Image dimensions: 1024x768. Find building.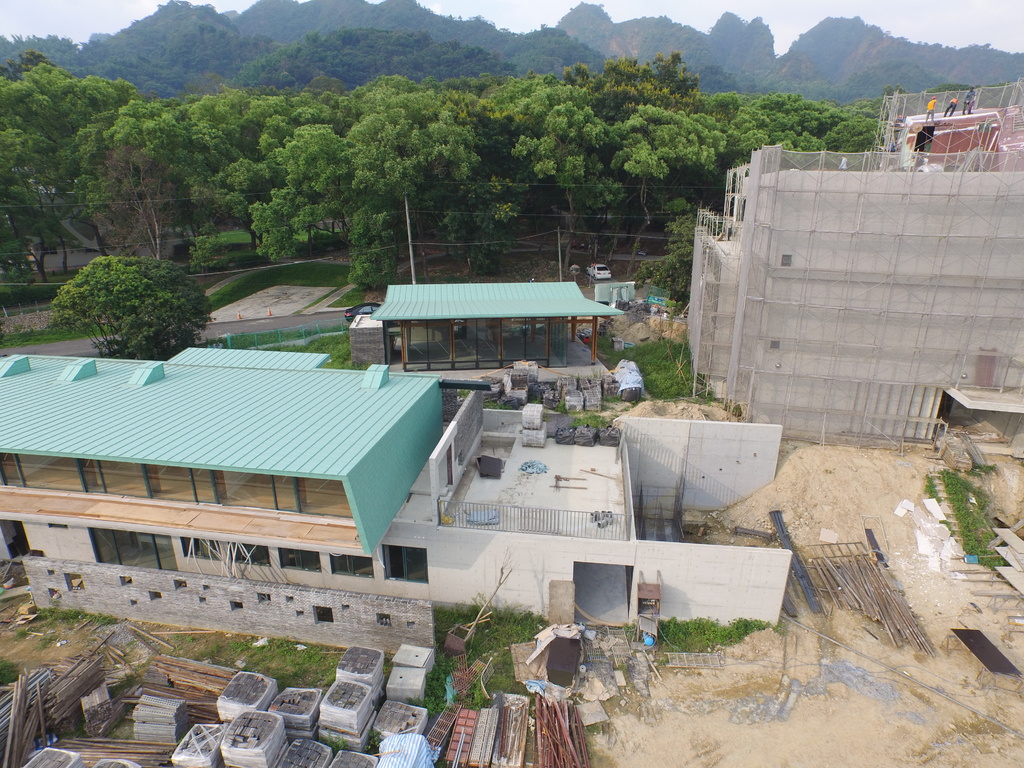
(x1=689, y1=84, x2=1023, y2=441).
